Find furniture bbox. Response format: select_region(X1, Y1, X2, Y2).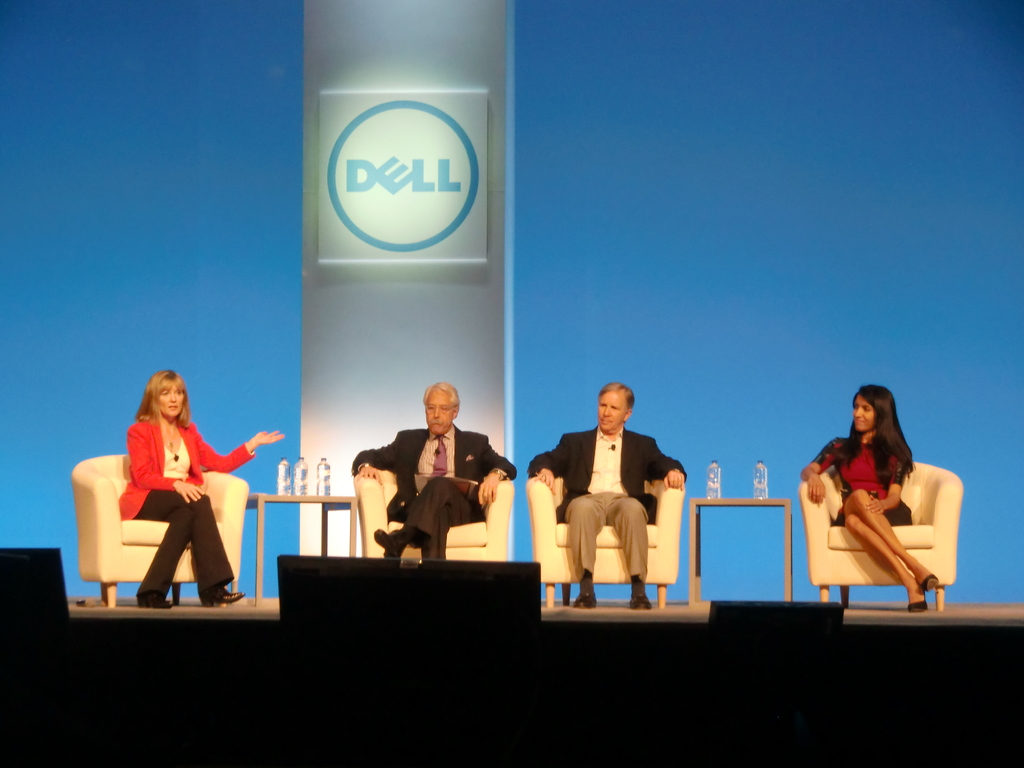
select_region(799, 462, 966, 610).
